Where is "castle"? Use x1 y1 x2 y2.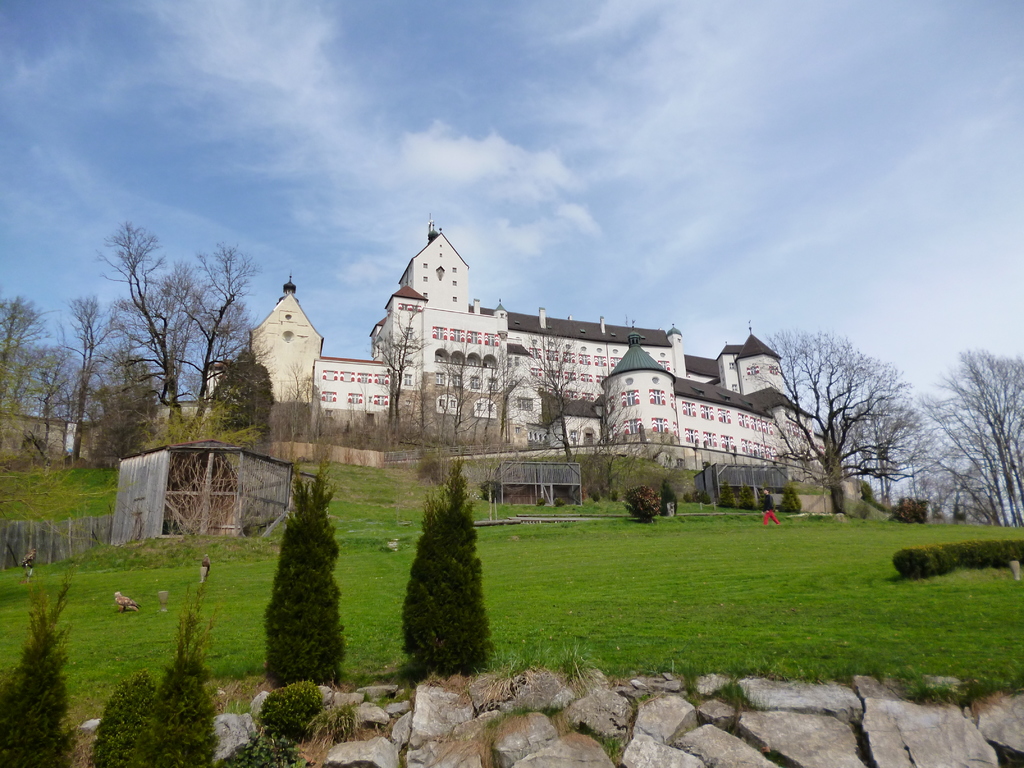
164 198 818 552.
